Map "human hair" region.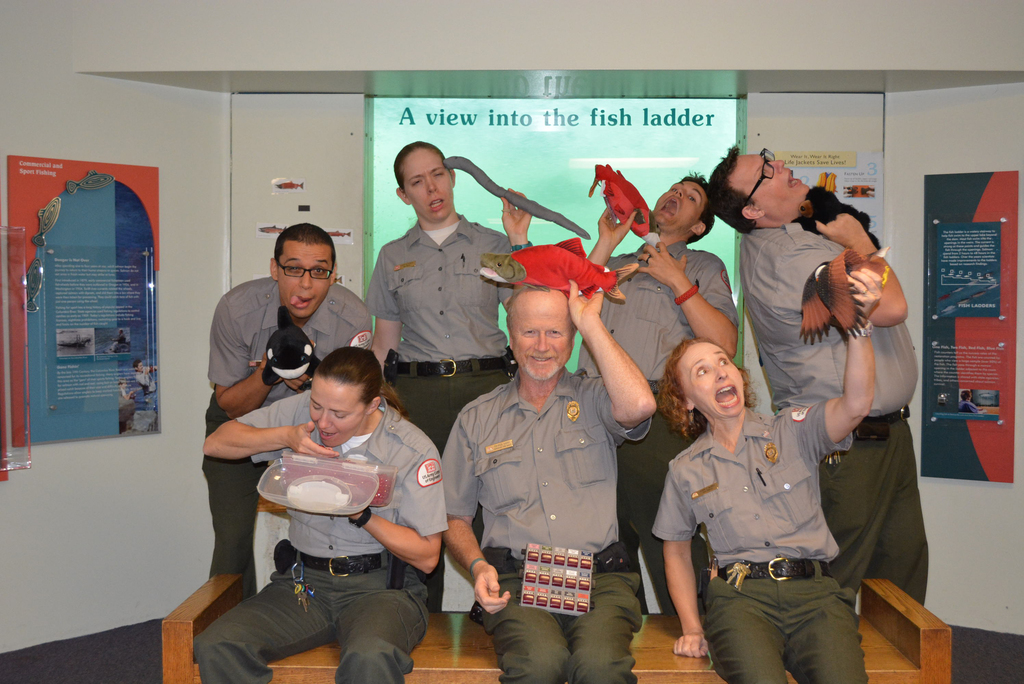
Mapped to detection(506, 287, 548, 329).
